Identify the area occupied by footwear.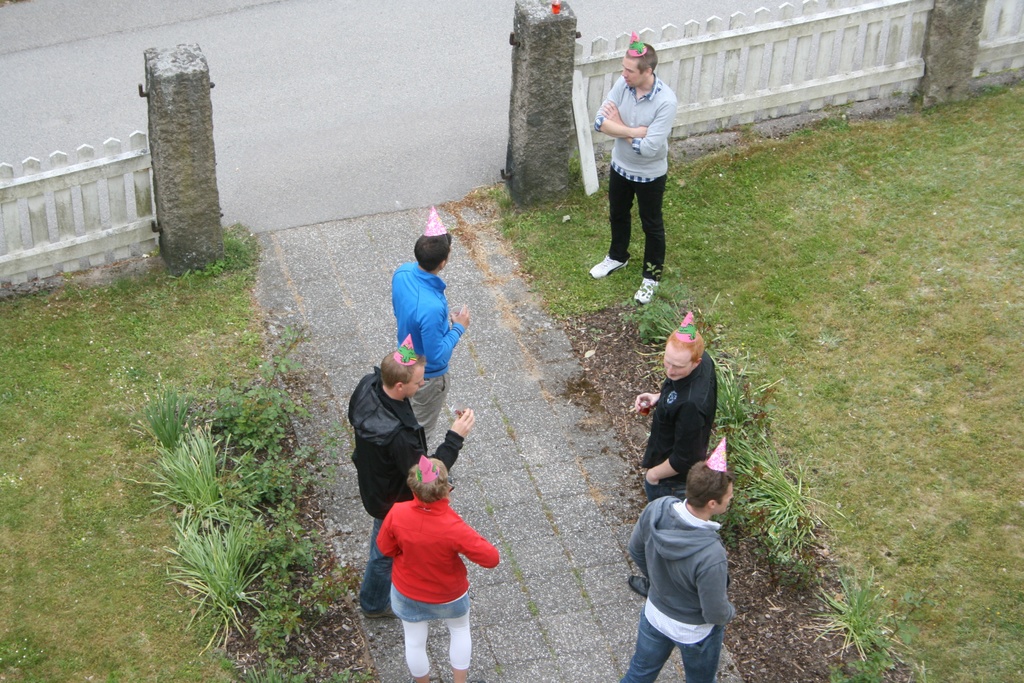
Area: 628/575/646/598.
